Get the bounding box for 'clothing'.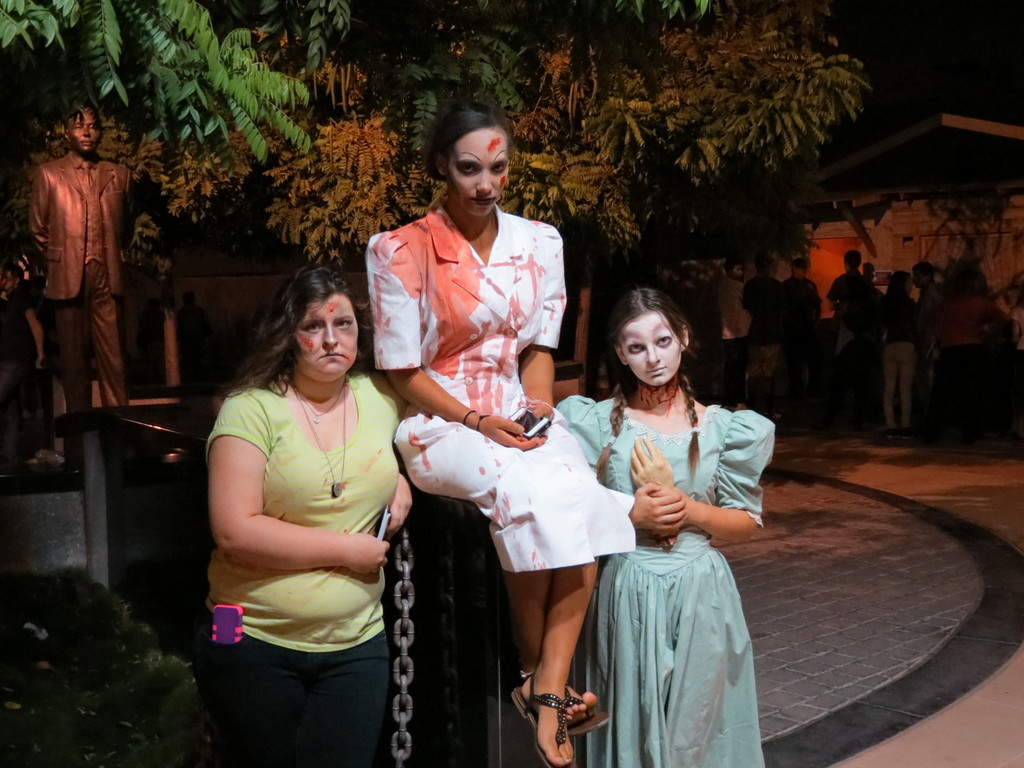
x1=824 y1=271 x2=876 y2=385.
